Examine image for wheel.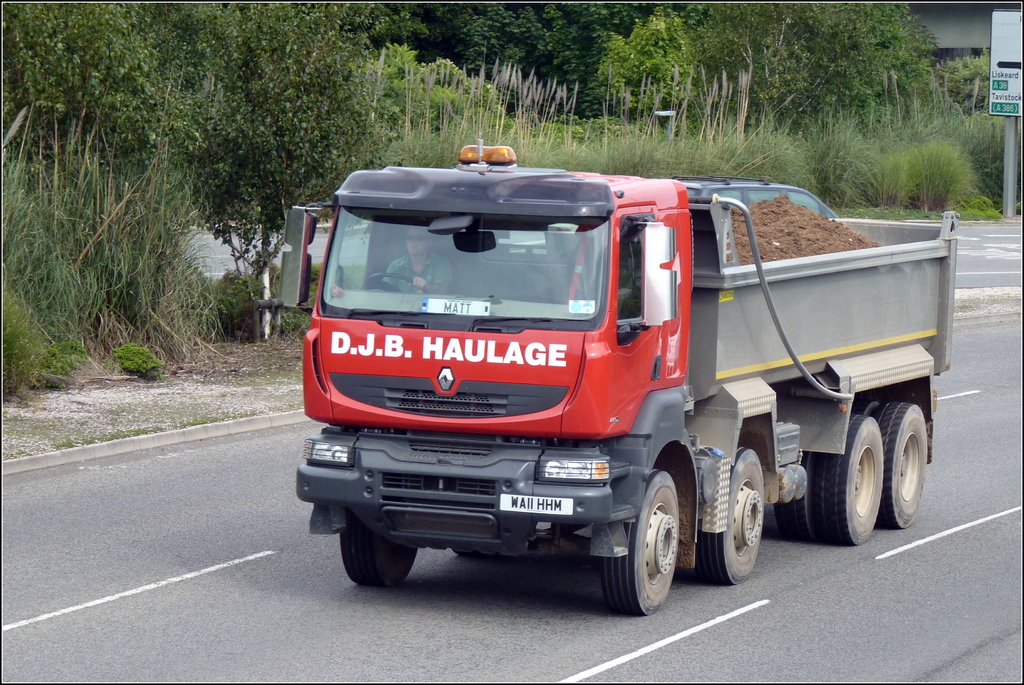
Examination result: {"left": 692, "top": 445, "right": 765, "bottom": 586}.
